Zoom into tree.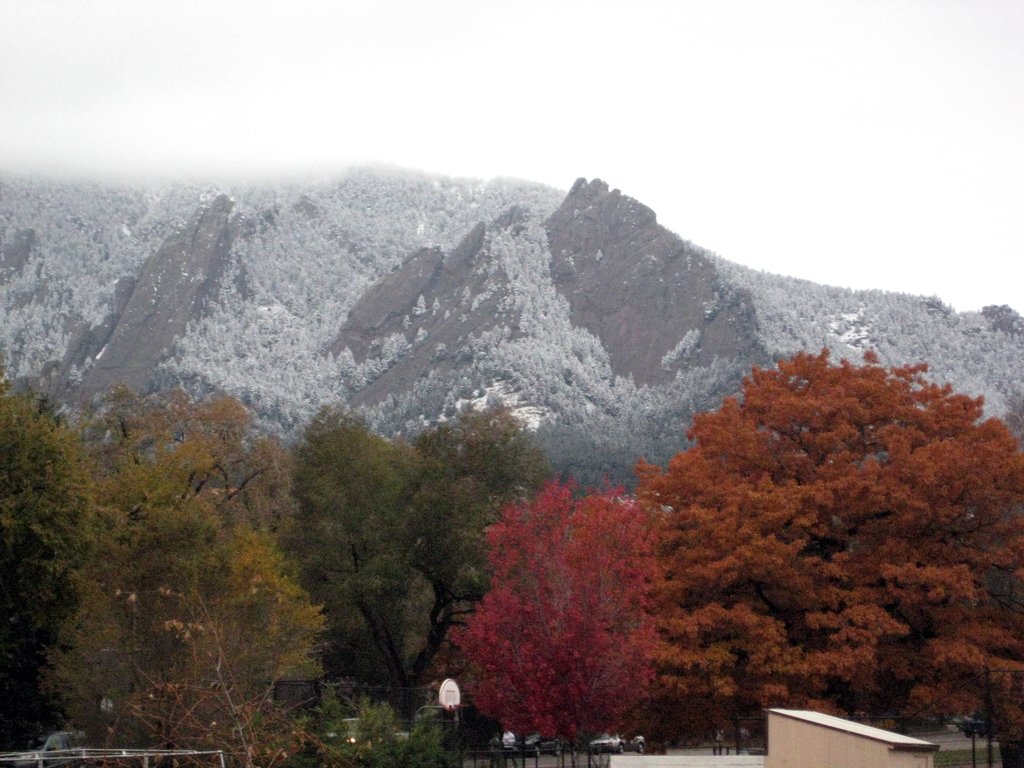
Zoom target: [x1=617, y1=399, x2=906, y2=767].
